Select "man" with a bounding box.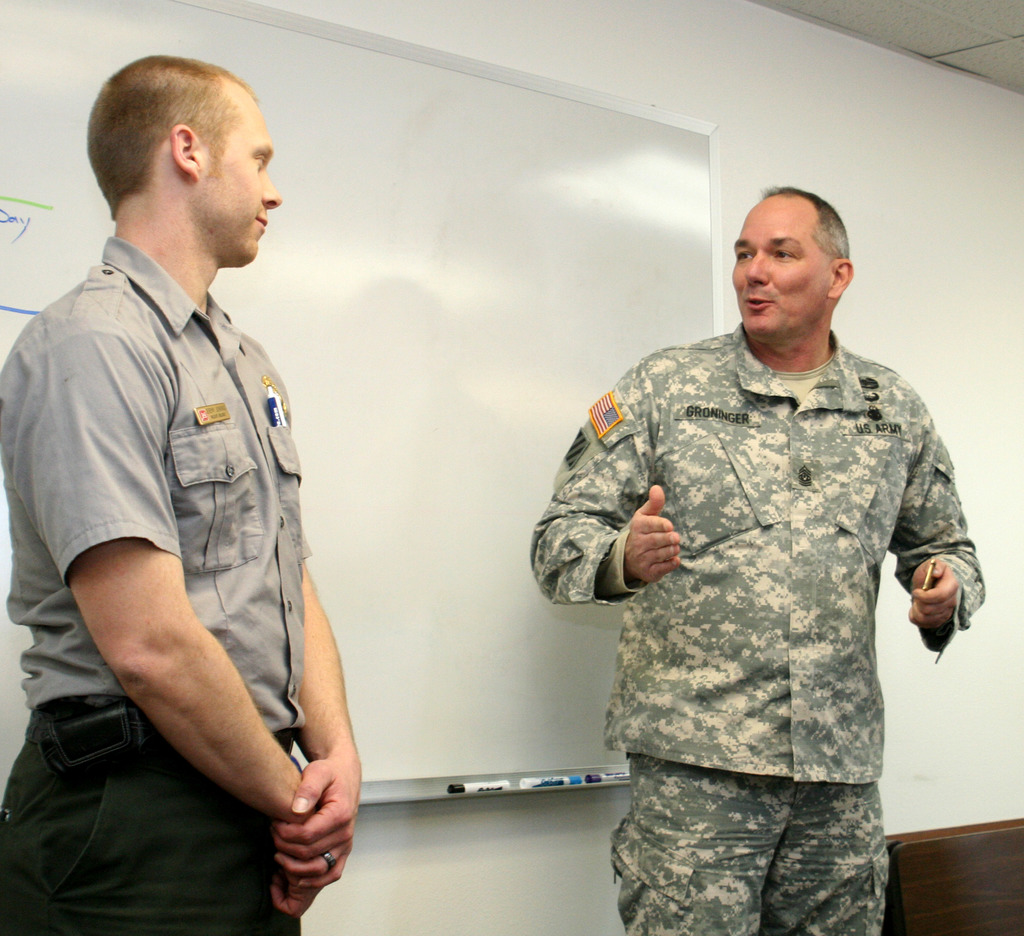
(x1=0, y1=56, x2=355, y2=935).
